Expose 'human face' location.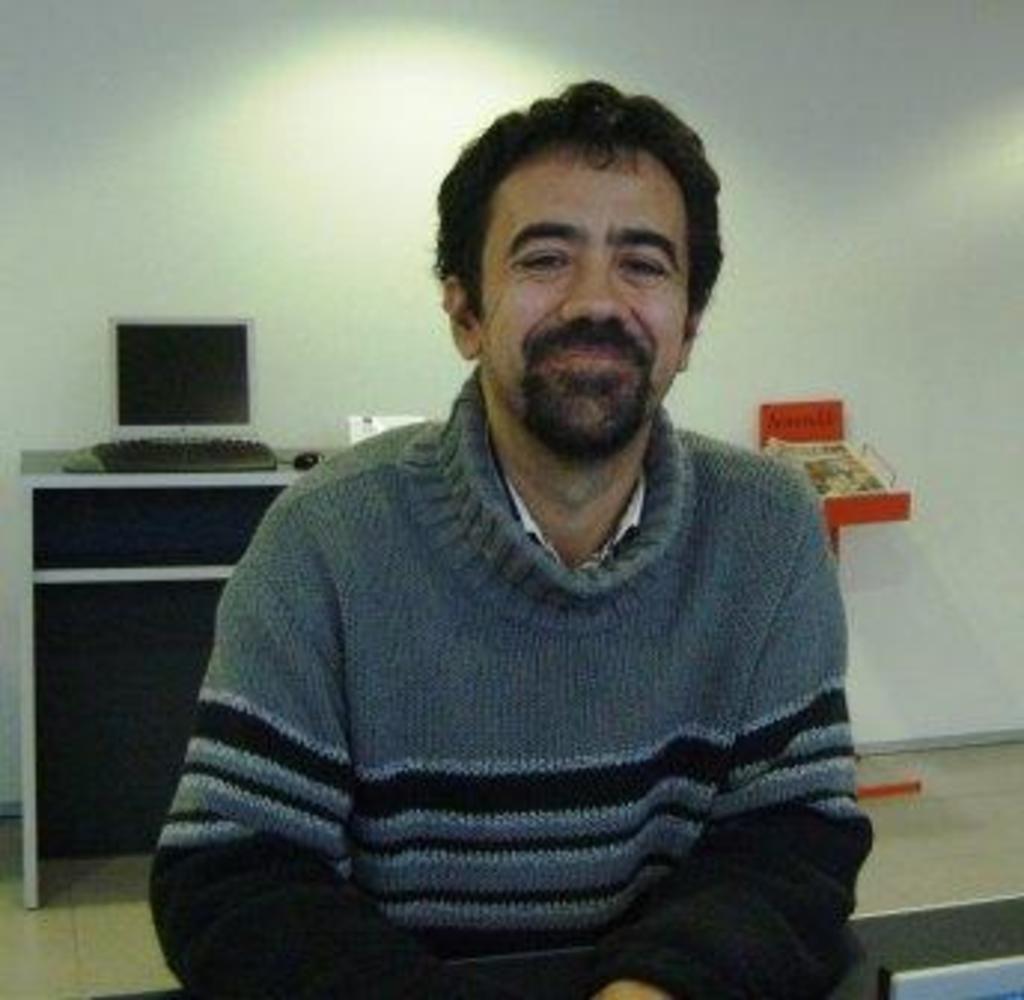
Exposed at (left=485, top=143, right=694, bottom=455).
